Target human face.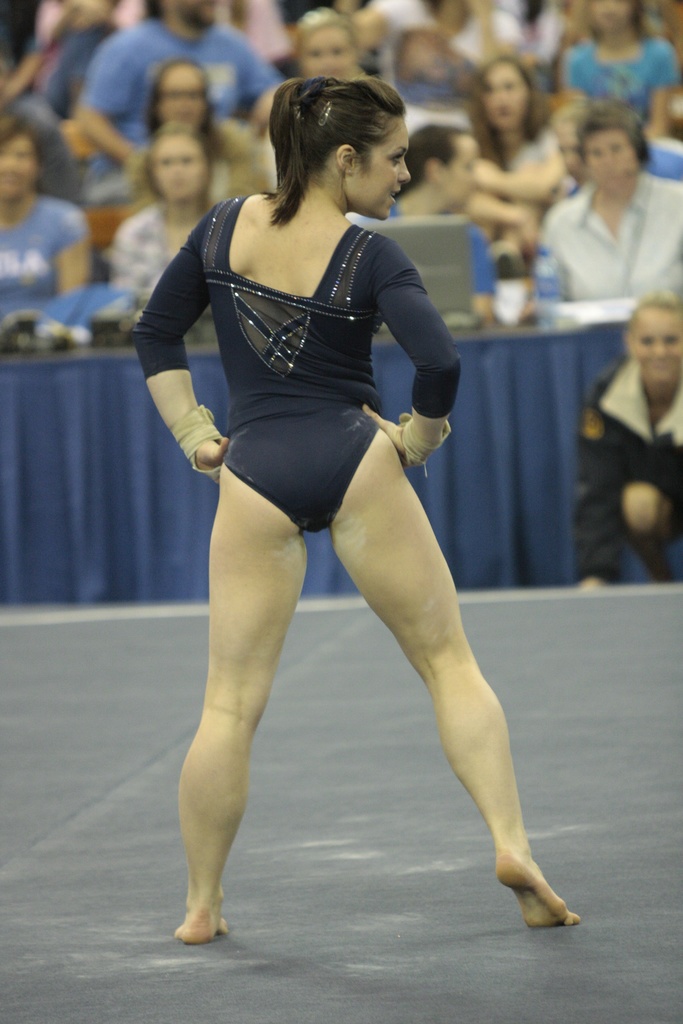
Target region: rect(154, 141, 205, 204).
